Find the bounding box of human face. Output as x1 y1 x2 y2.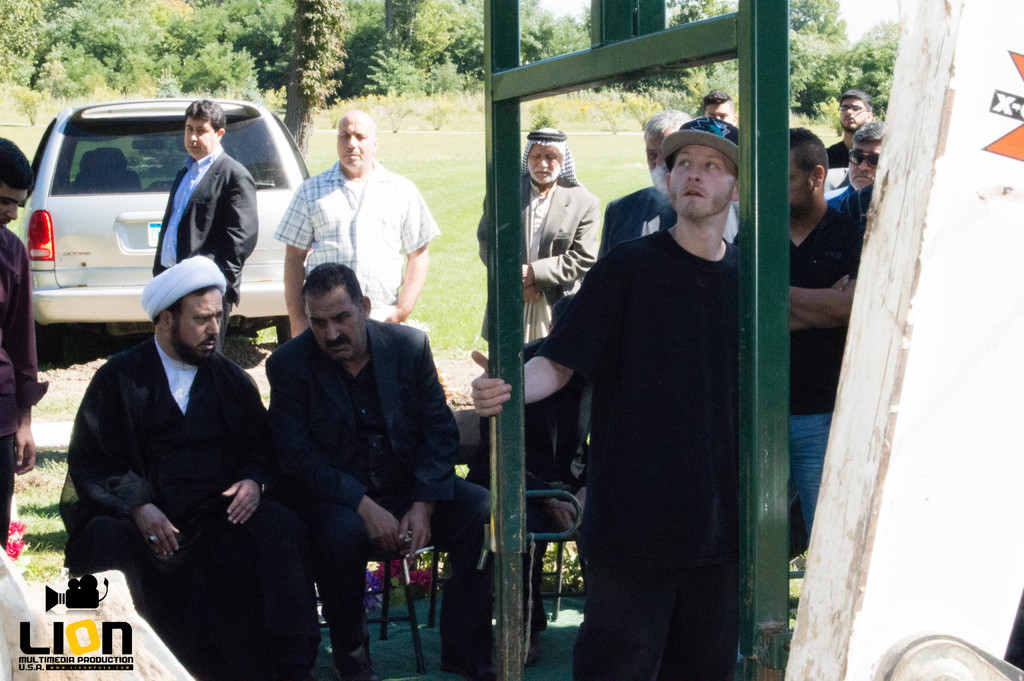
848 138 881 190.
